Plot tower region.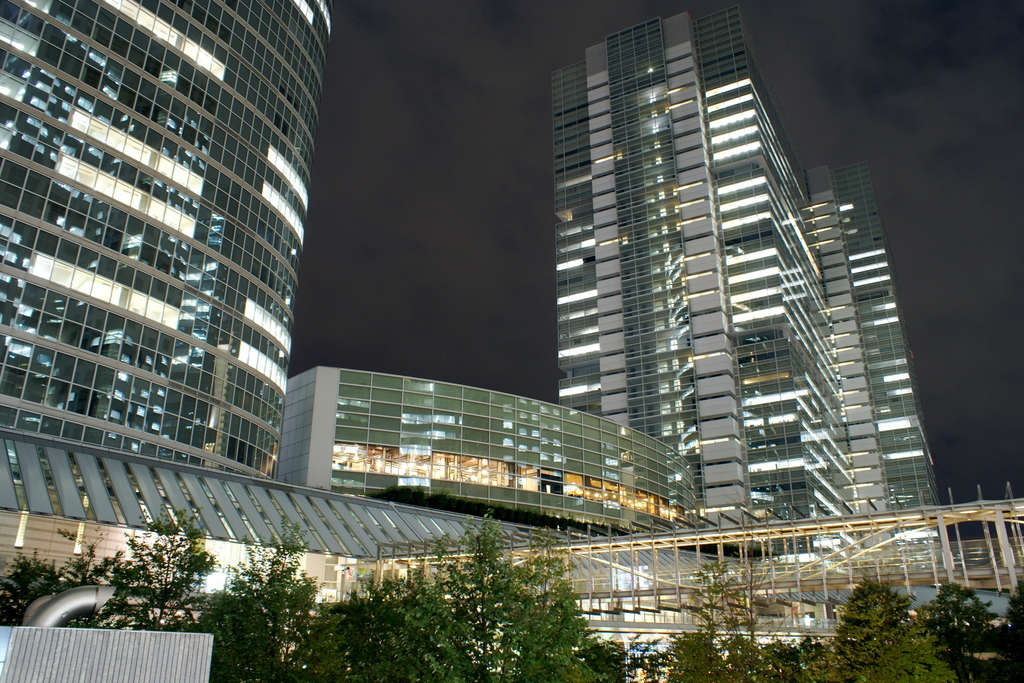
Plotted at box(0, 0, 414, 548).
